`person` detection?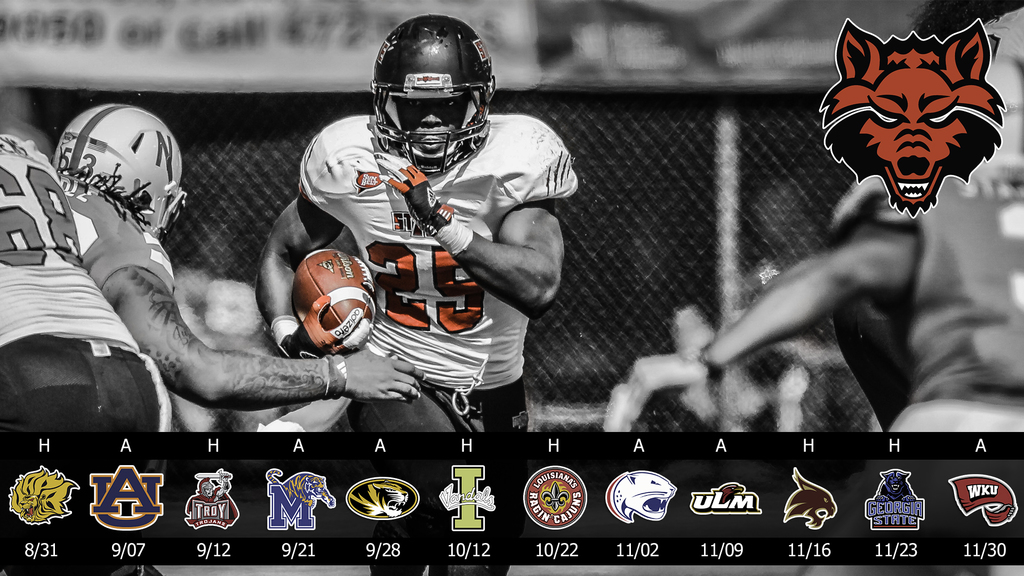
<bbox>259, 12, 587, 435</bbox>
